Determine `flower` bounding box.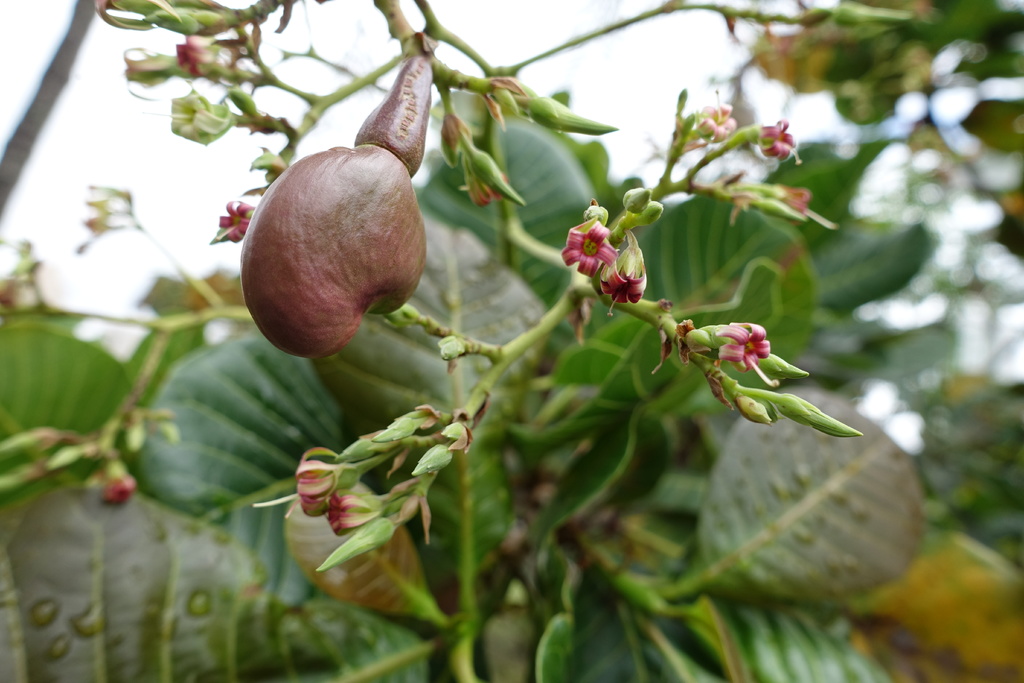
Determined: (324, 491, 383, 527).
